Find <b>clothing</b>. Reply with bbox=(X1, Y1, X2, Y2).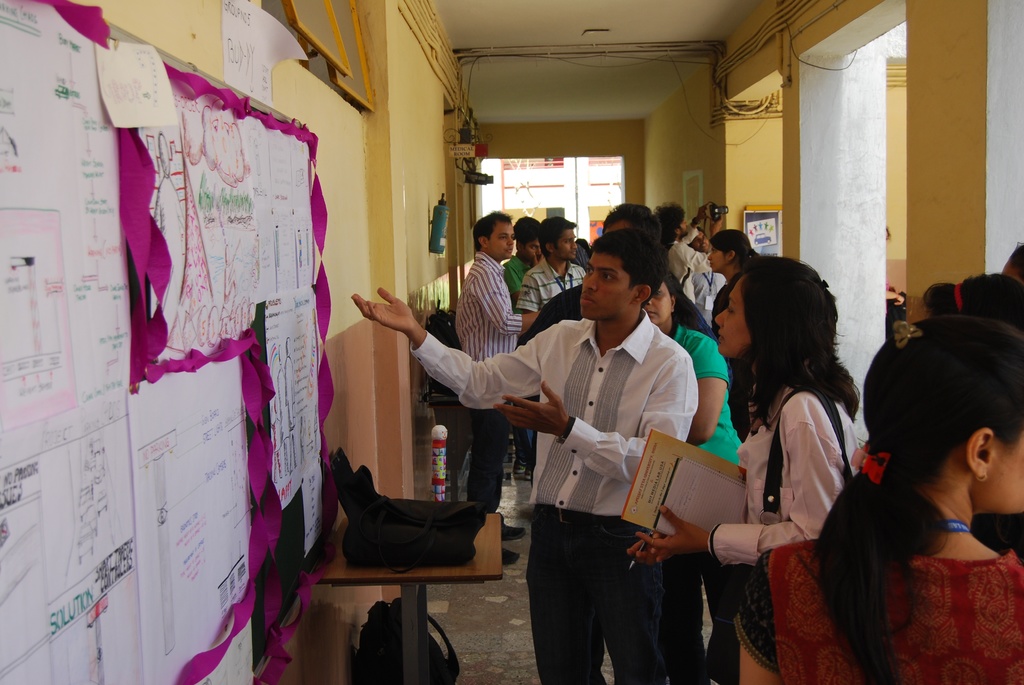
bbox=(449, 260, 512, 523).
